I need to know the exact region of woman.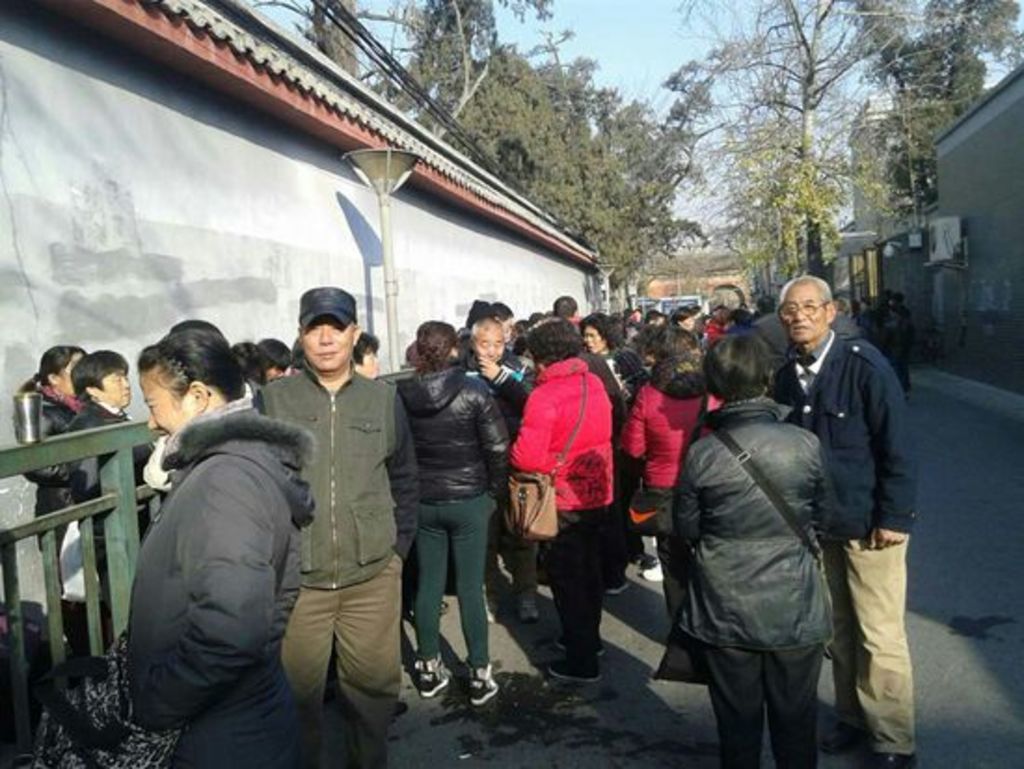
Region: Rect(13, 346, 99, 600).
